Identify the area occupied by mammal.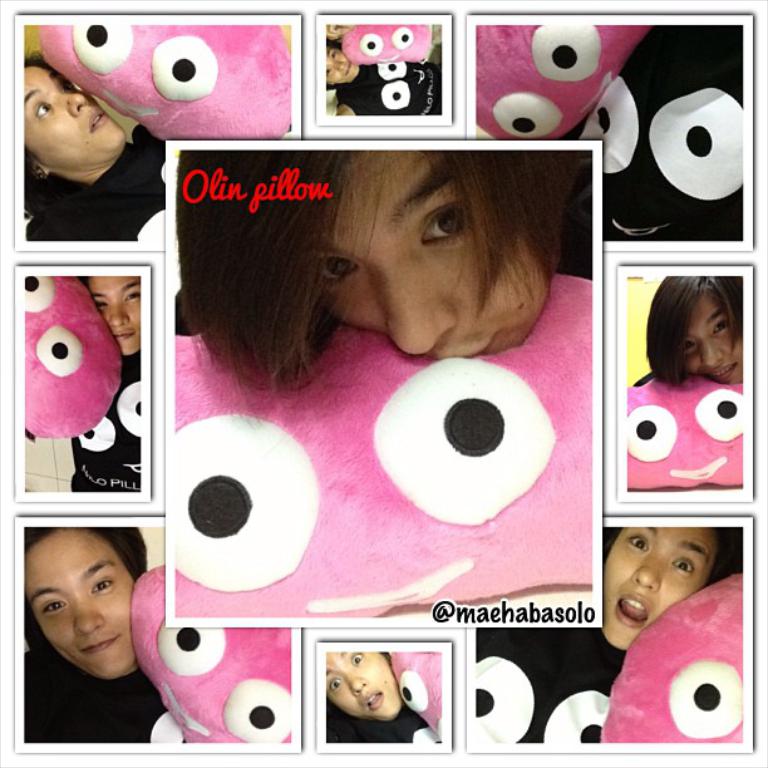
Area: x1=474, y1=522, x2=744, y2=743.
